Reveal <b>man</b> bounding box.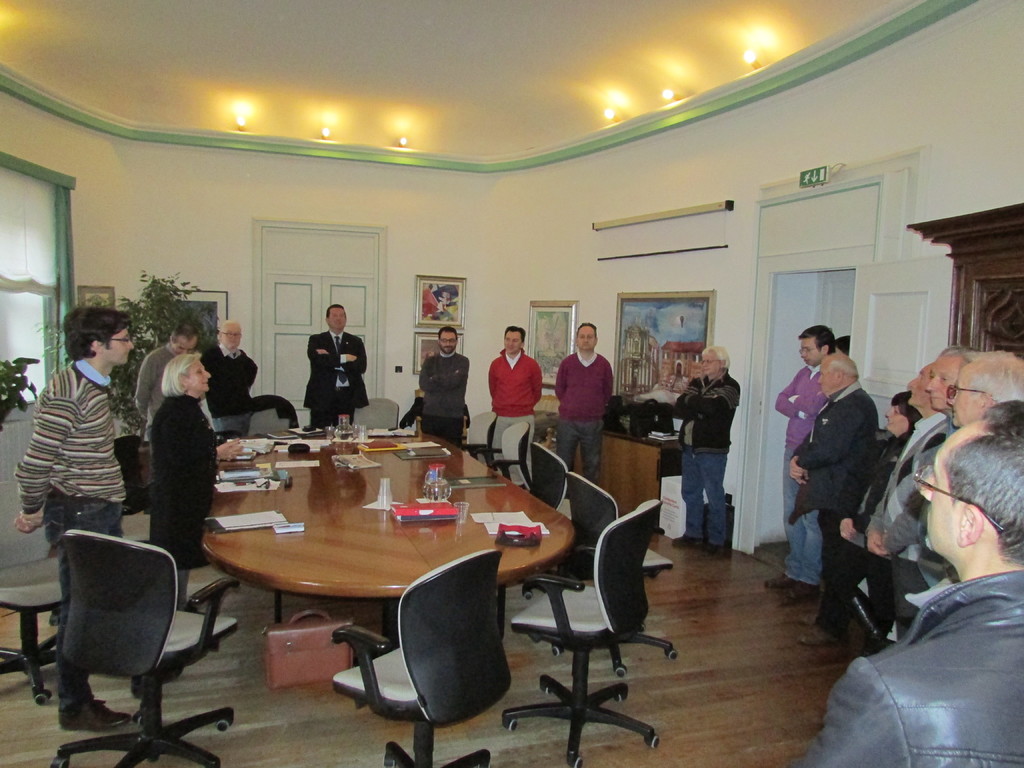
Revealed: (left=765, top=326, right=838, bottom=601).
